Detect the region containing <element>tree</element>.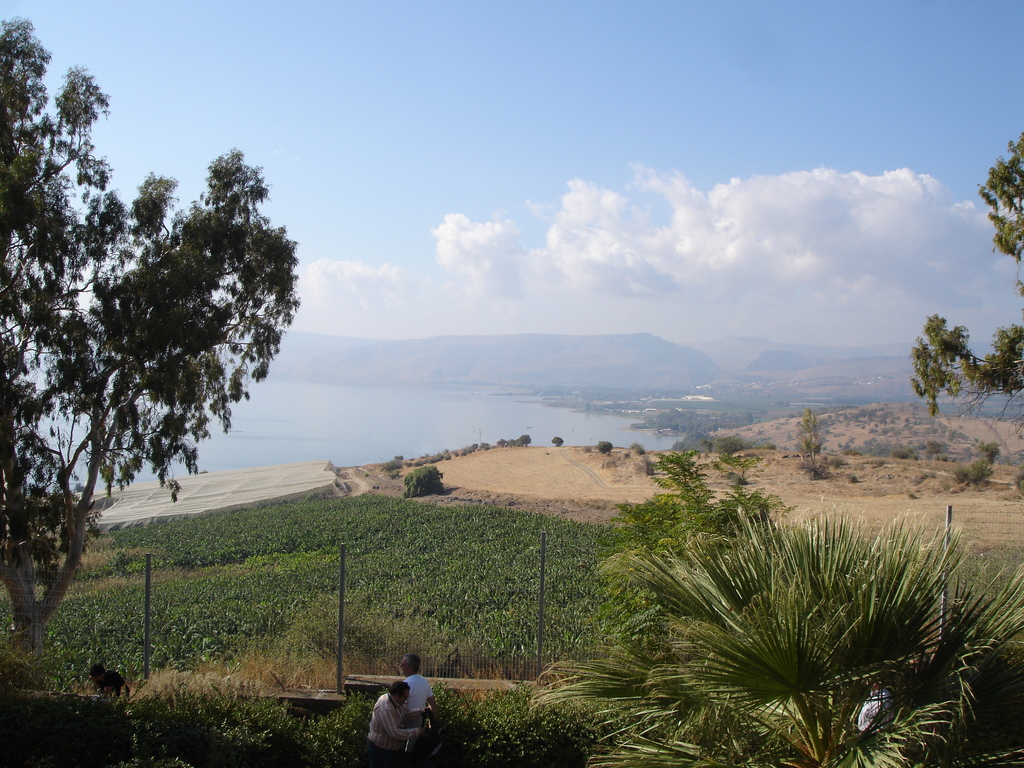
<region>596, 442, 612, 454</region>.
